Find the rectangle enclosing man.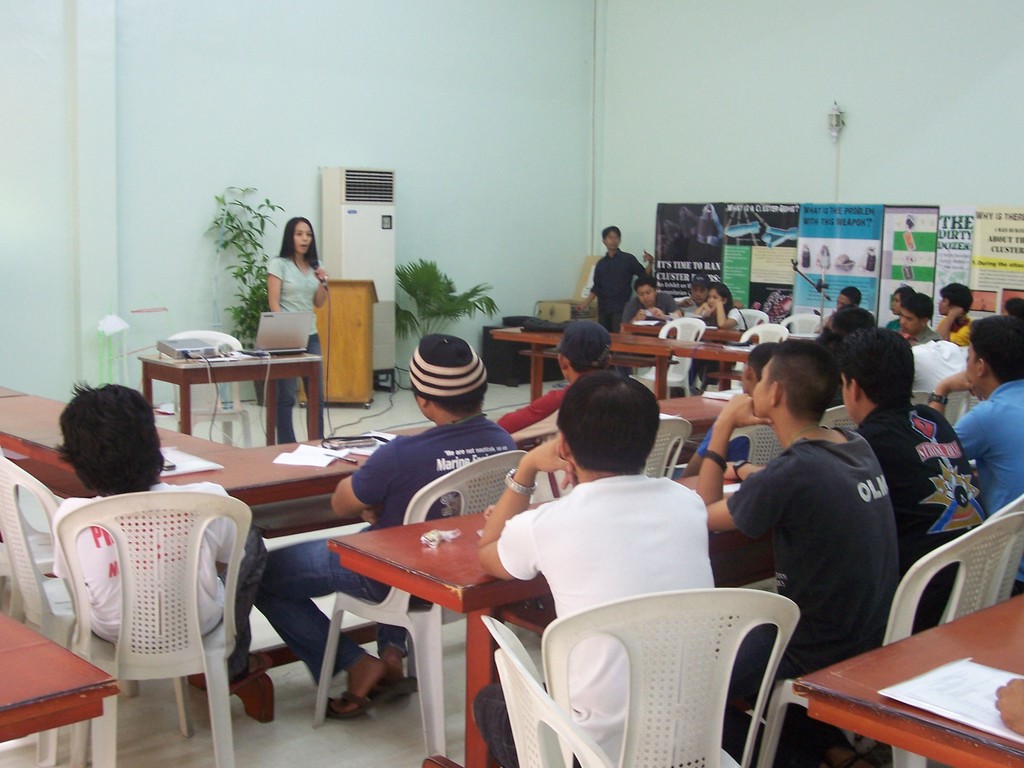
left=811, top=289, right=863, bottom=332.
